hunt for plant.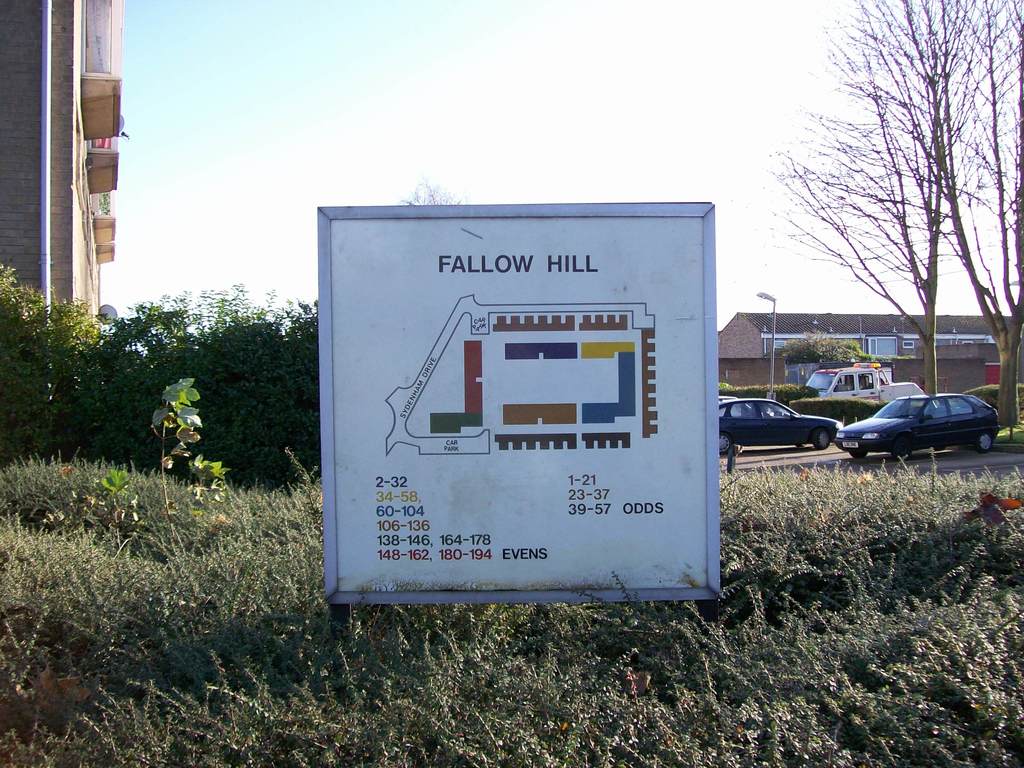
Hunted down at 772 331 877 364.
